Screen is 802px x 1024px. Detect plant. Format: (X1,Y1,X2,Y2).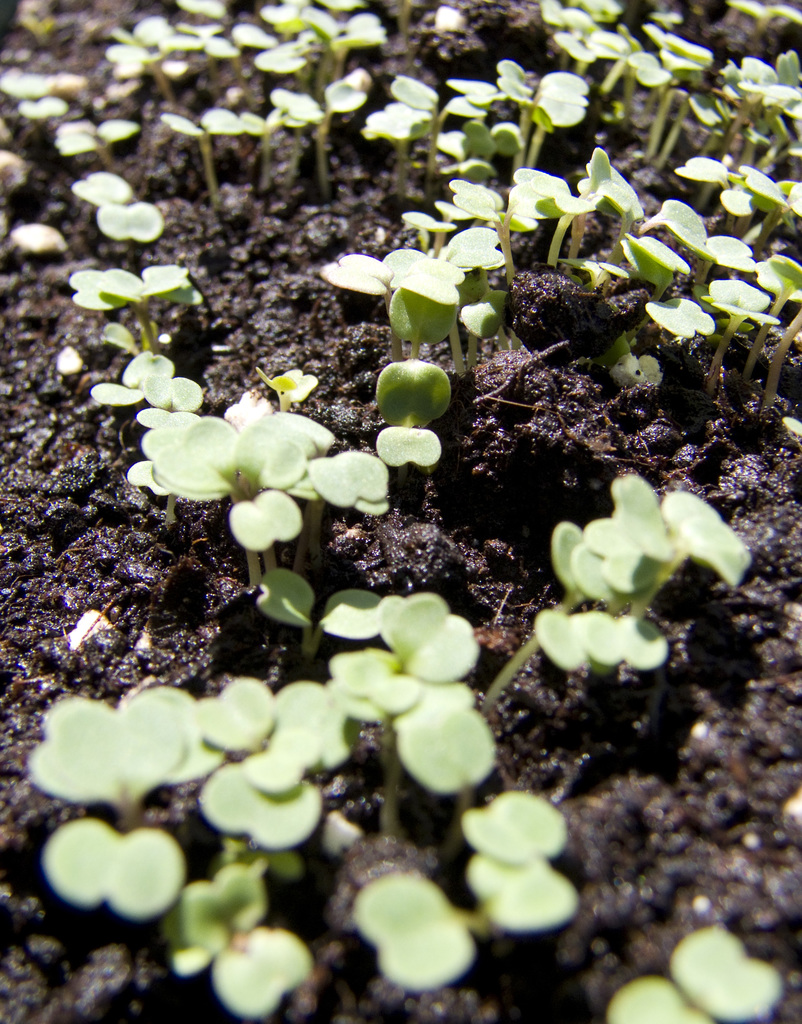
(548,0,621,177).
